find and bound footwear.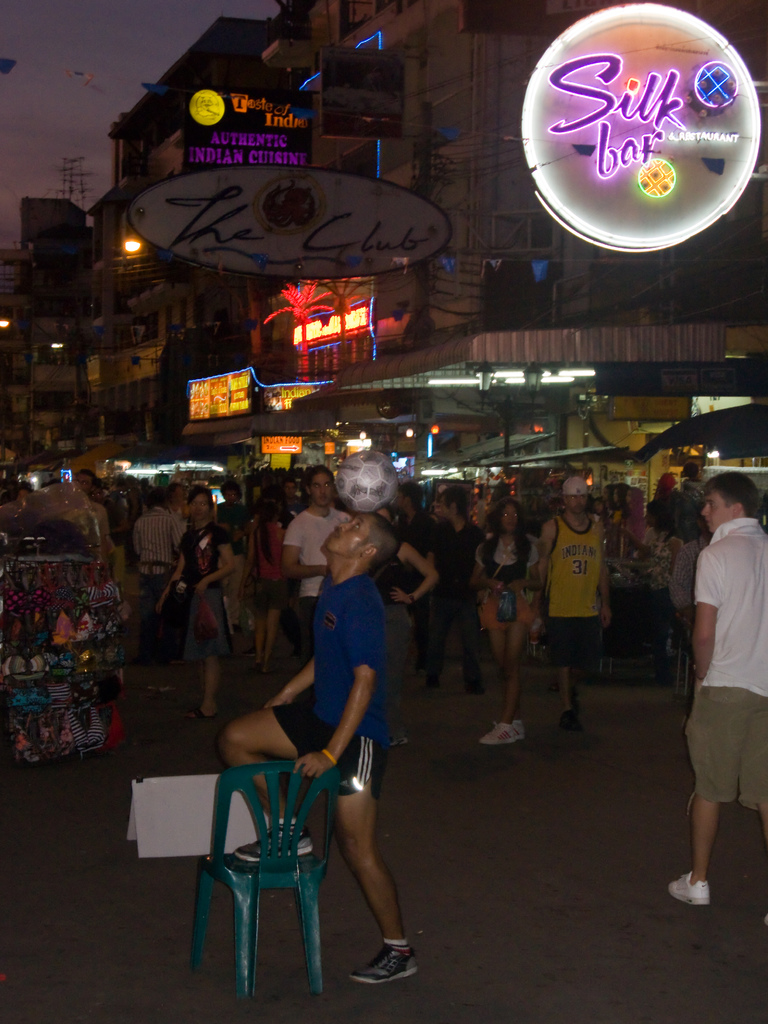
Bound: detection(161, 679, 179, 691).
